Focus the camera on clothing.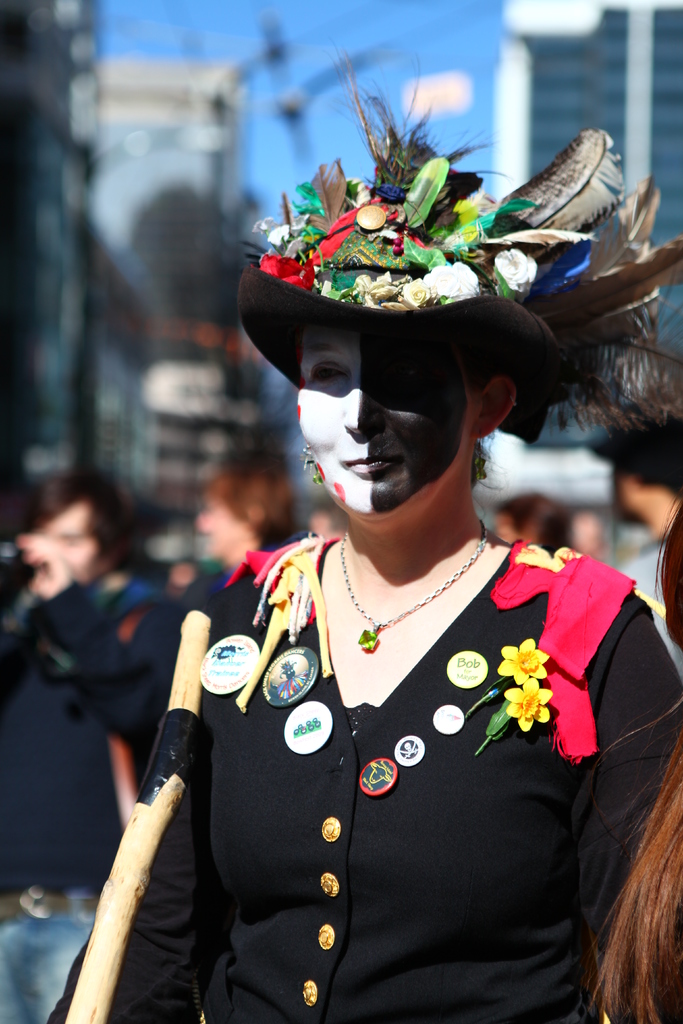
Focus region: <bbox>151, 516, 630, 998</bbox>.
